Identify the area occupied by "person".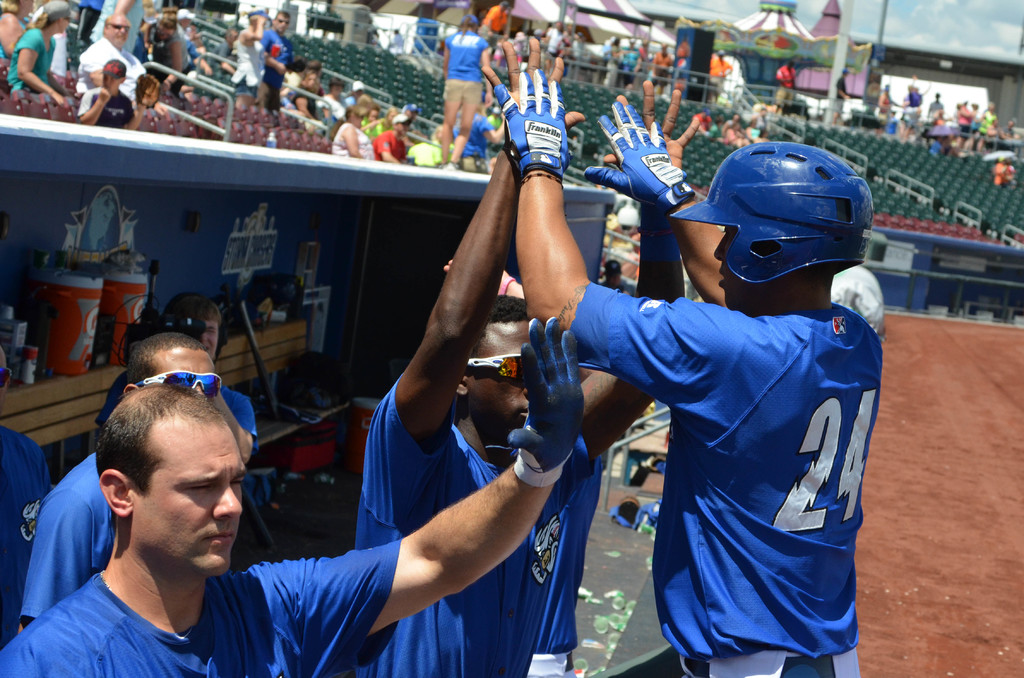
Area: crop(260, 10, 302, 109).
